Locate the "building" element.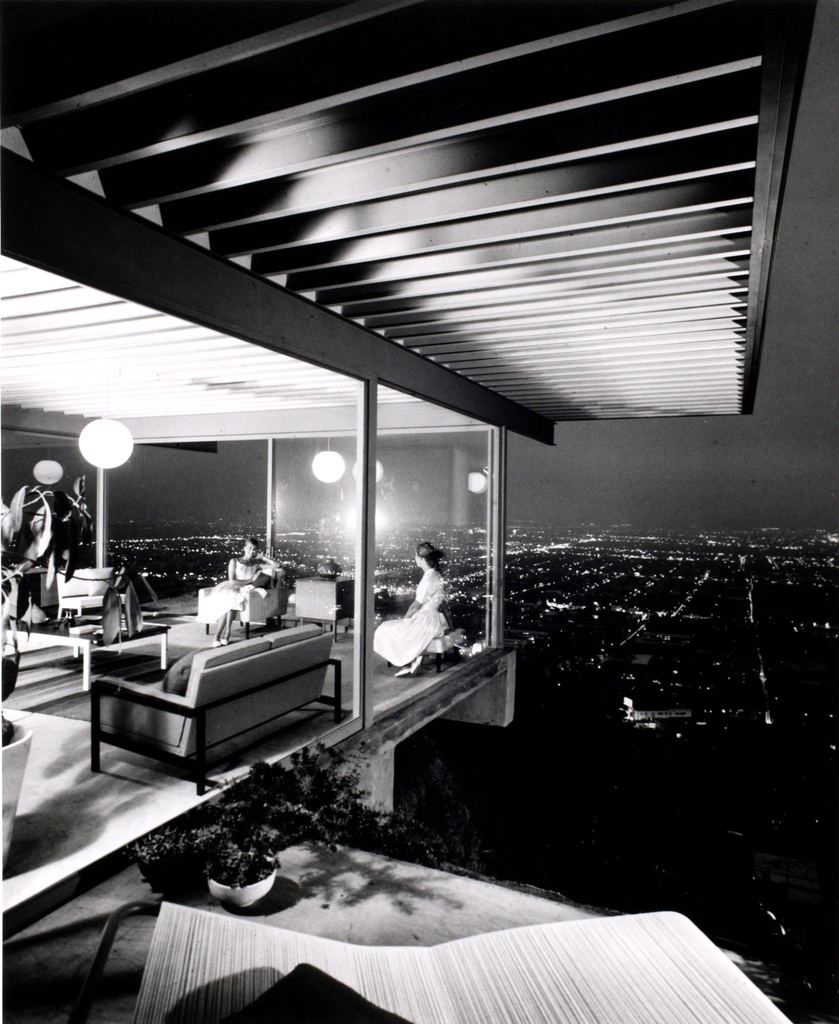
Element bbox: (0, 0, 817, 944).
